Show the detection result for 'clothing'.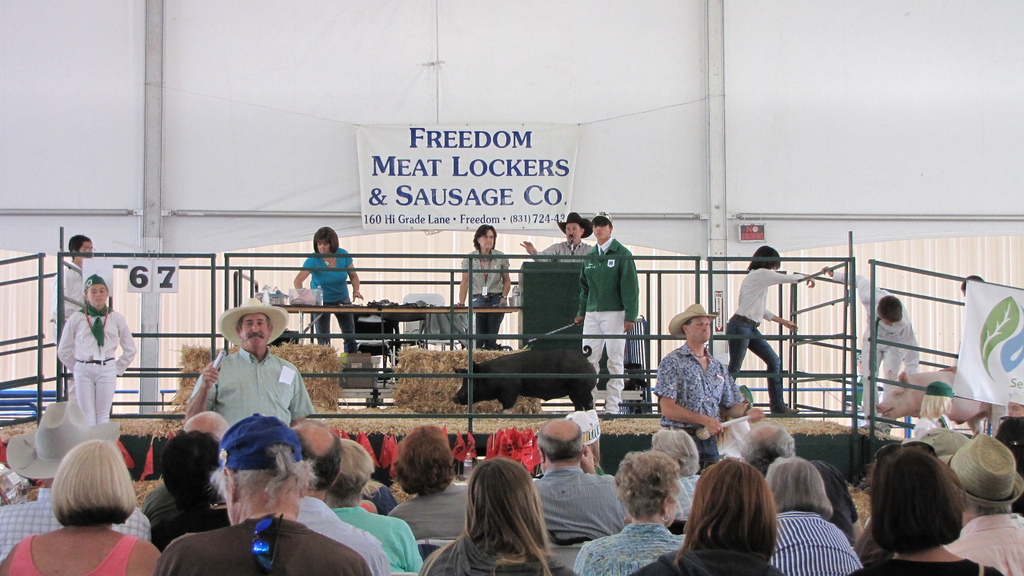
726 262 792 418.
